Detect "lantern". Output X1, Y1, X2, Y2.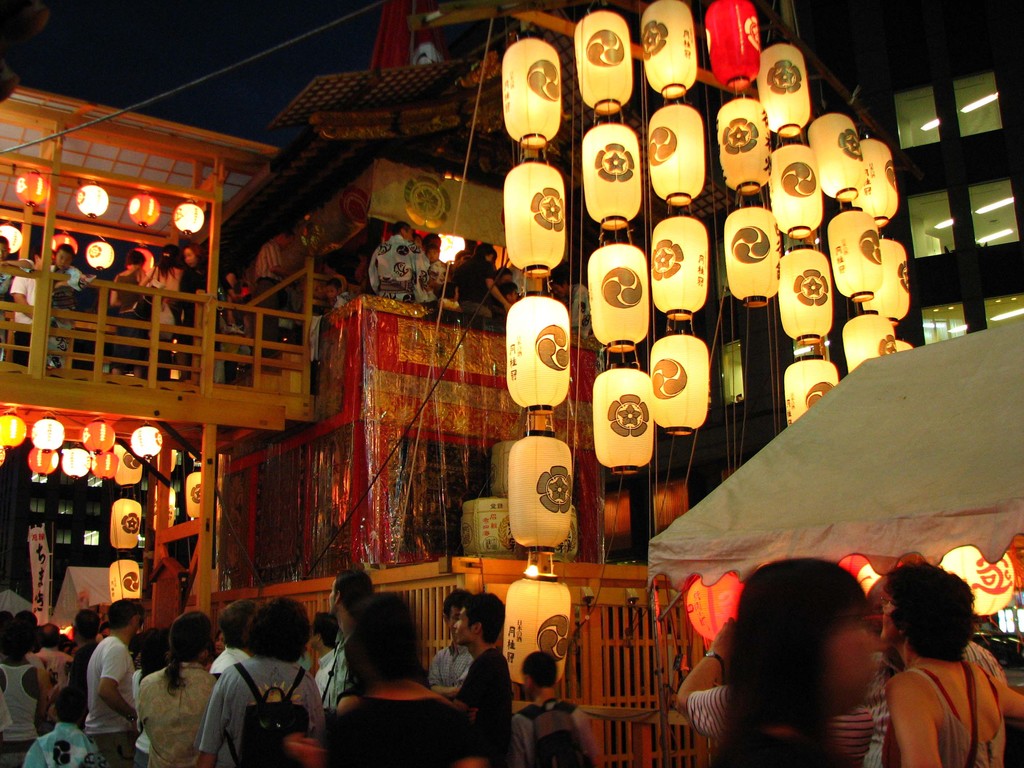
685, 577, 746, 641.
